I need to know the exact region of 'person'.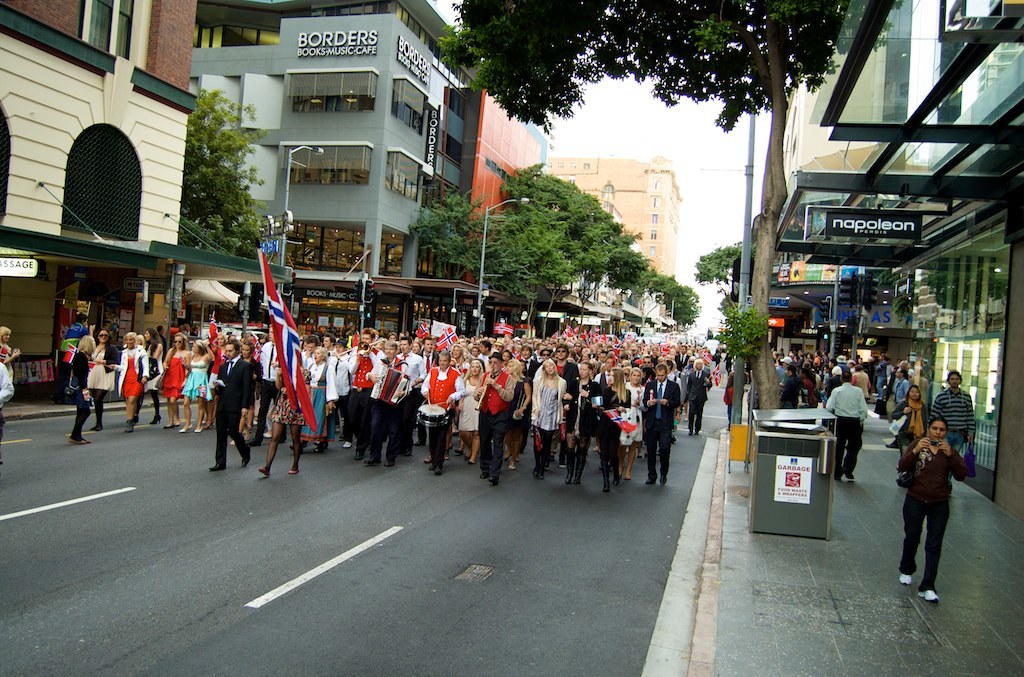
Region: left=459, top=357, right=488, bottom=464.
